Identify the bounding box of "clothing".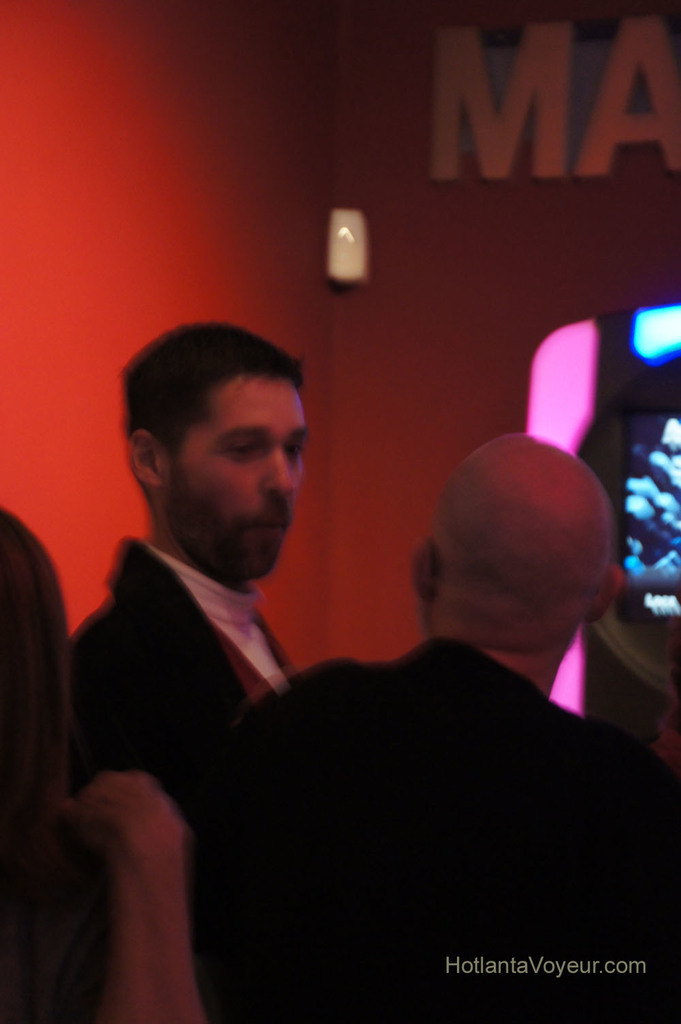
200, 630, 680, 1023.
